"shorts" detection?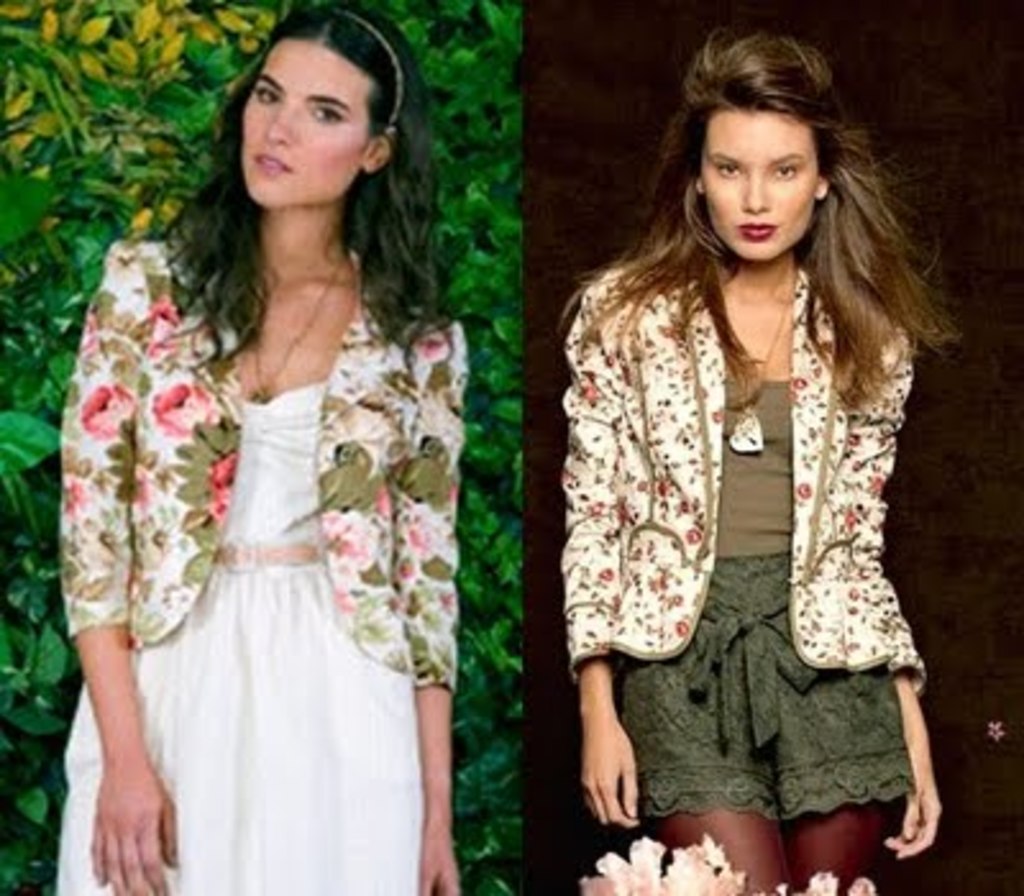
select_region(648, 607, 922, 819)
